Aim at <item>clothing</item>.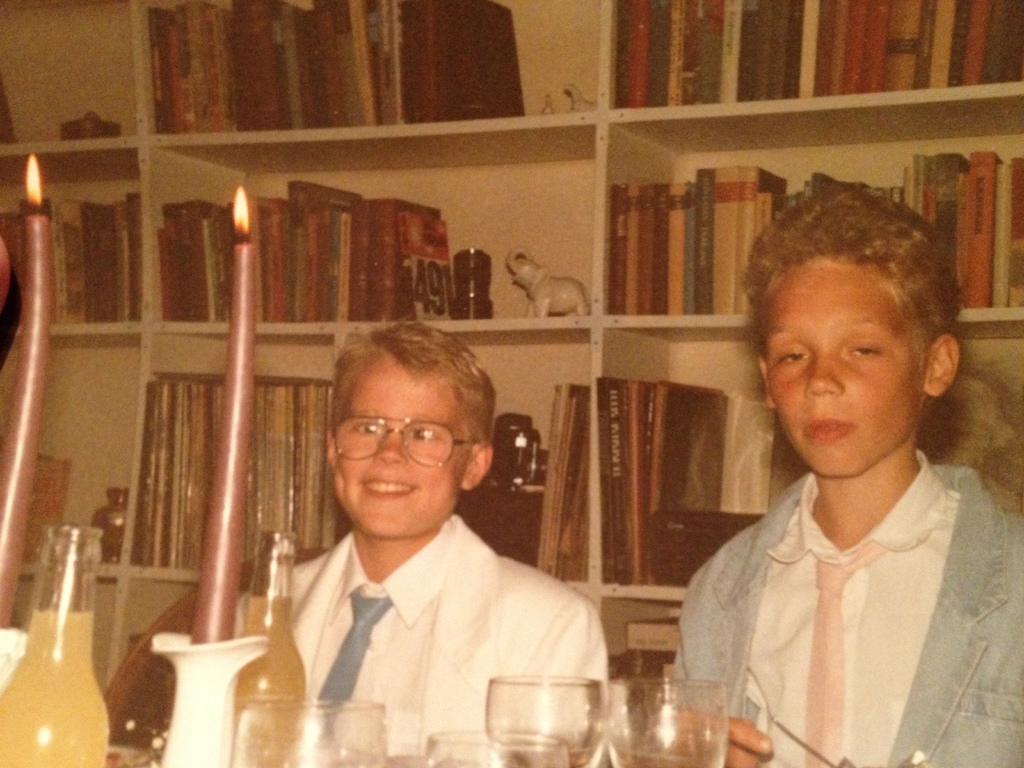
Aimed at 256 508 625 767.
